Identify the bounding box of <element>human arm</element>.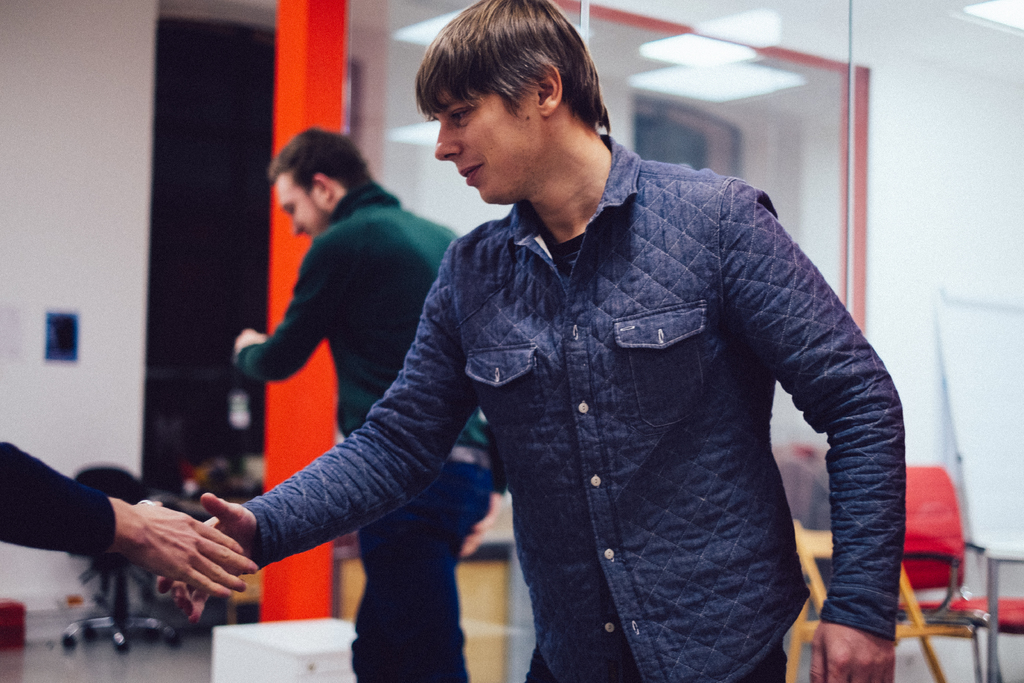
select_region(166, 293, 499, 623).
